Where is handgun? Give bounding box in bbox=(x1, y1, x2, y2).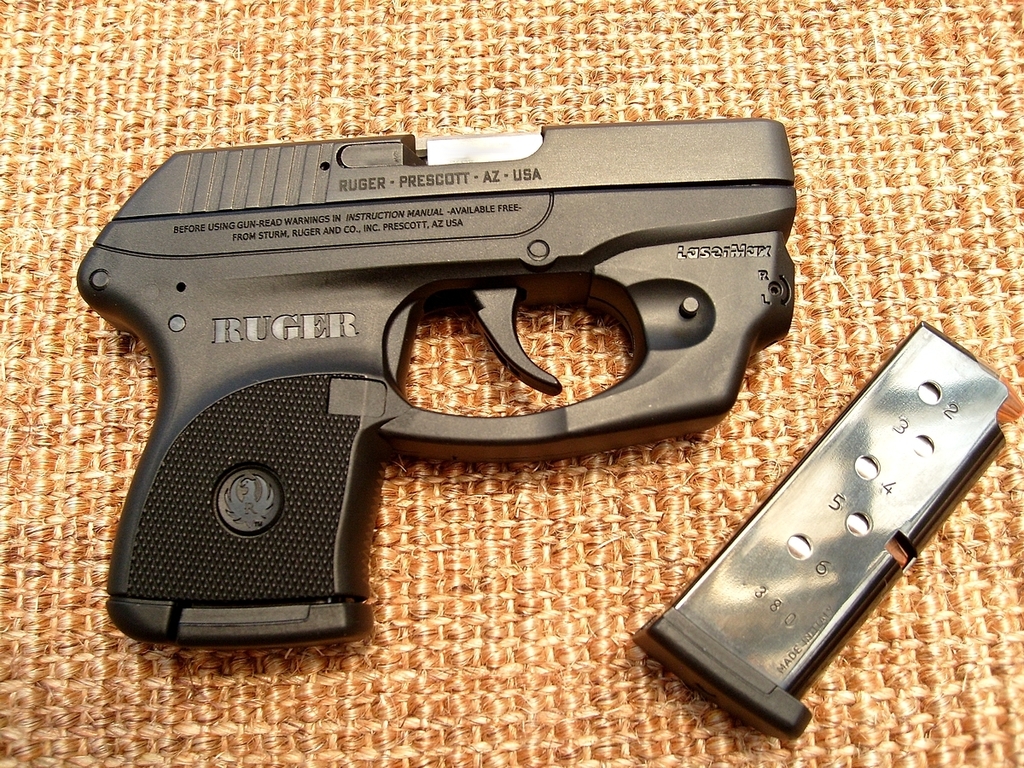
bbox=(73, 118, 798, 651).
